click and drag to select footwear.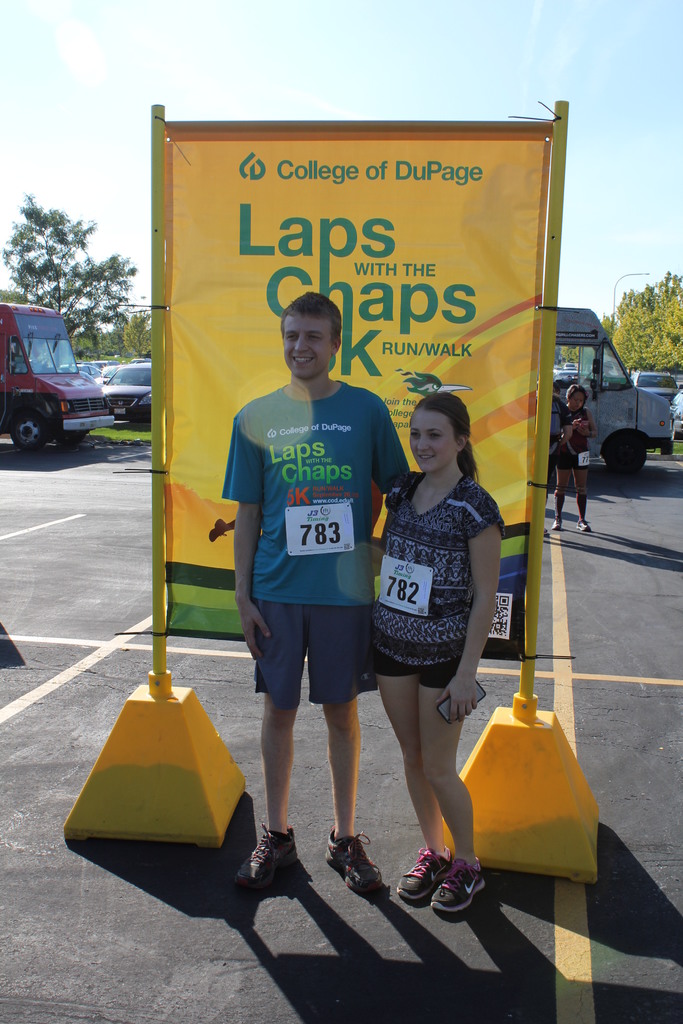
Selection: x1=576 y1=520 x2=590 y2=532.
